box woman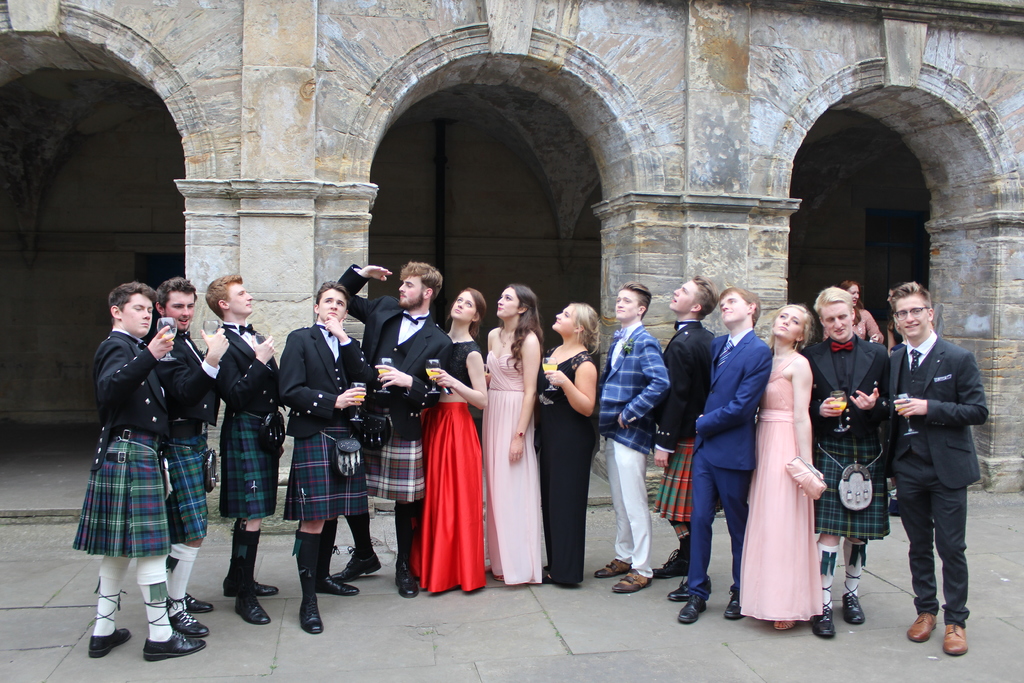
select_region(408, 289, 490, 595)
